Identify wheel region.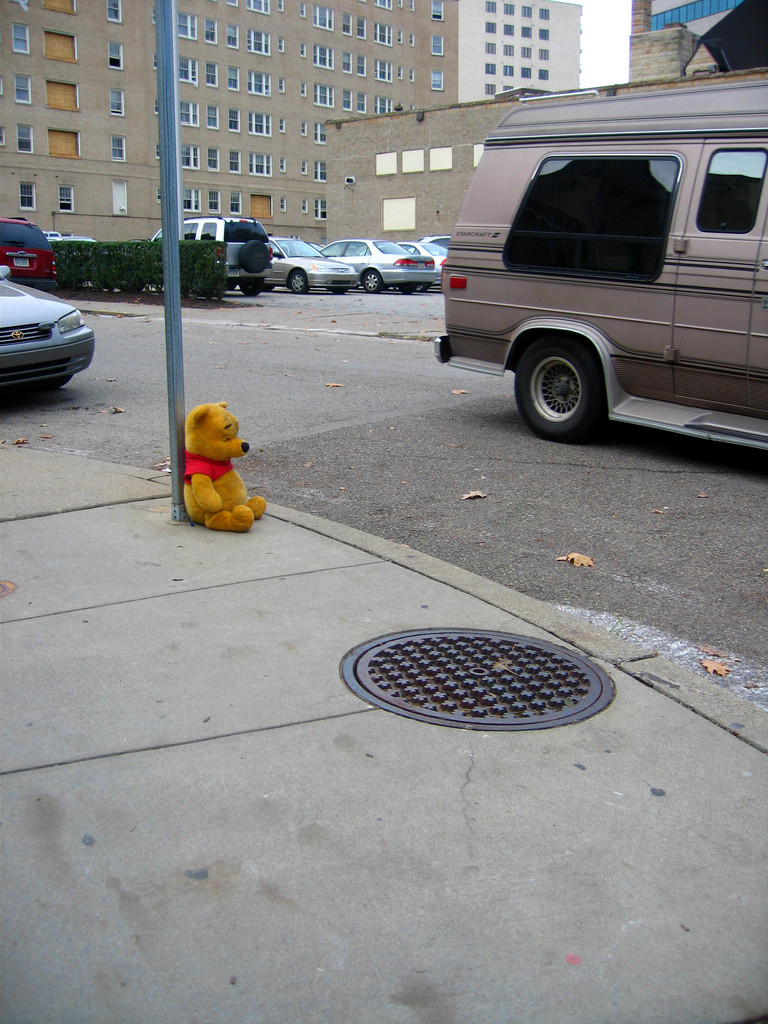
Region: {"x1": 363, "y1": 271, "x2": 383, "y2": 292}.
